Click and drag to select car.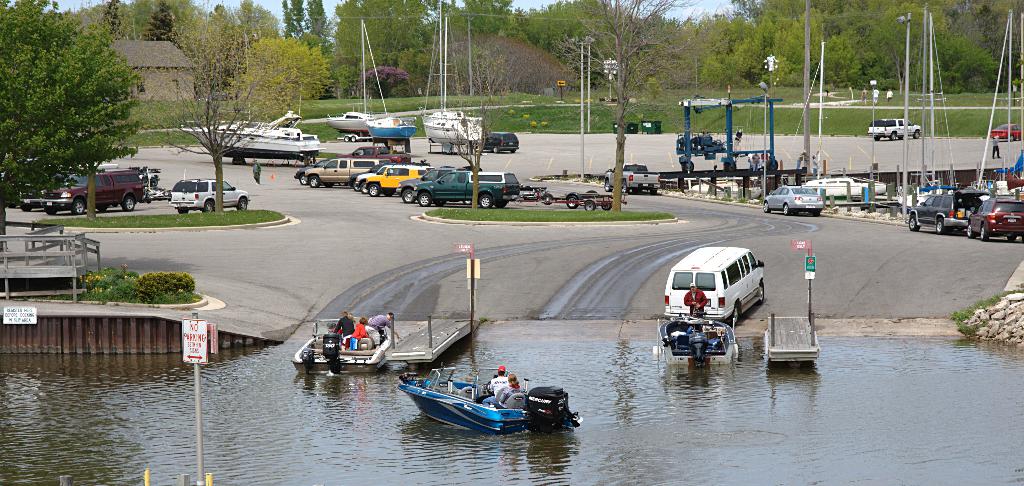
Selection: (x1=31, y1=166, x2=147, y2=213).
